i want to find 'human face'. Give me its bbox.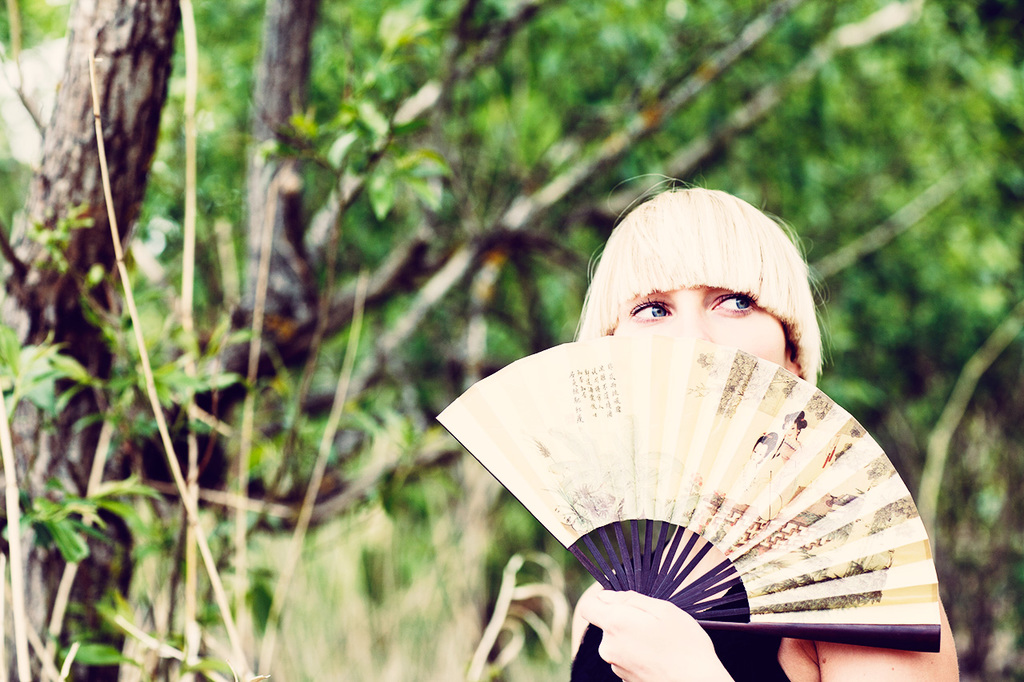
l=608, t=284, r=786, b=367.
